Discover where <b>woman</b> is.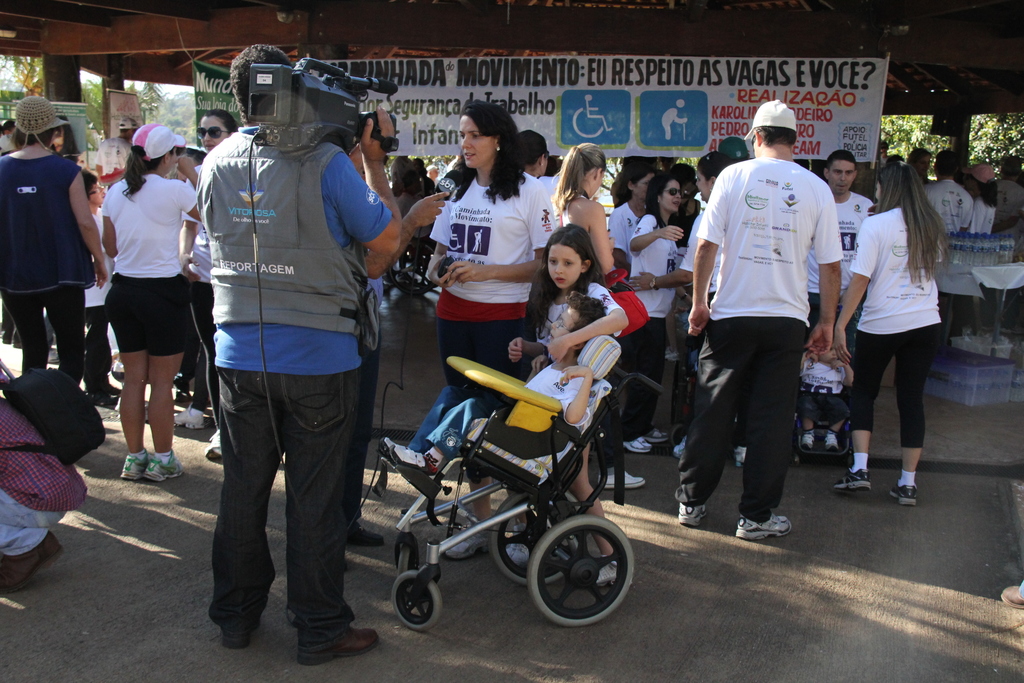
Discovered at (x1=83, y1=113, x2=203, y2=490).
